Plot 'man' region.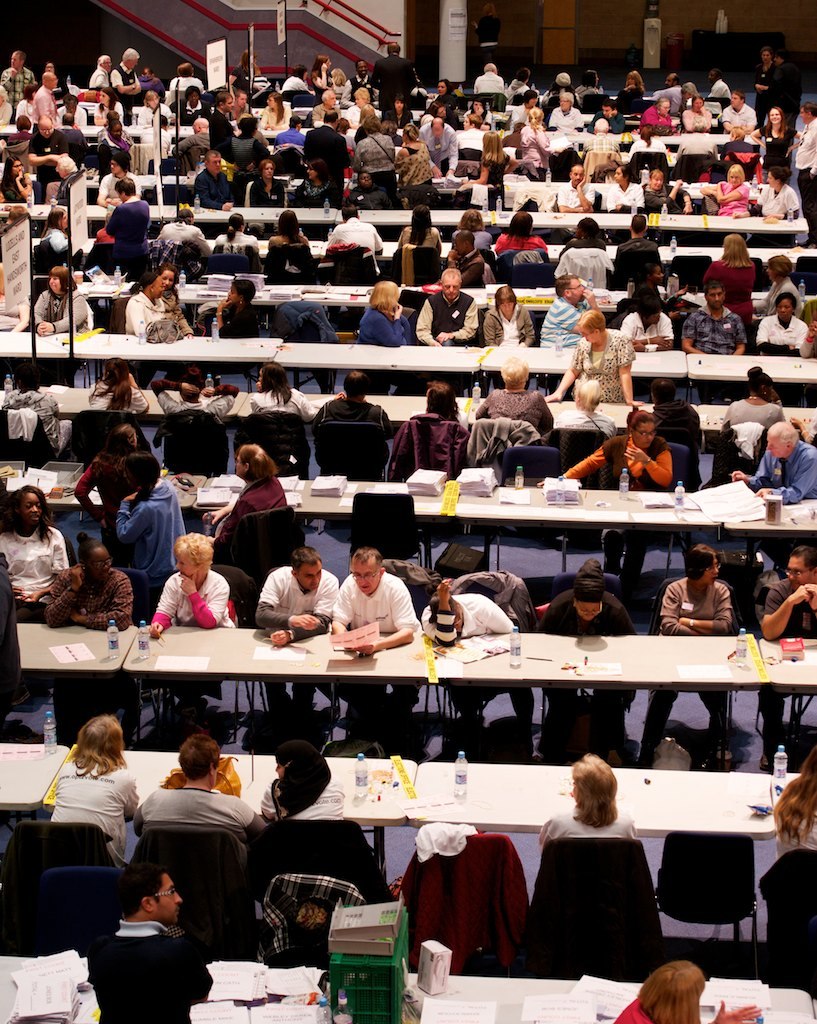
Plotted at detection(2, 48, 36, 123).
